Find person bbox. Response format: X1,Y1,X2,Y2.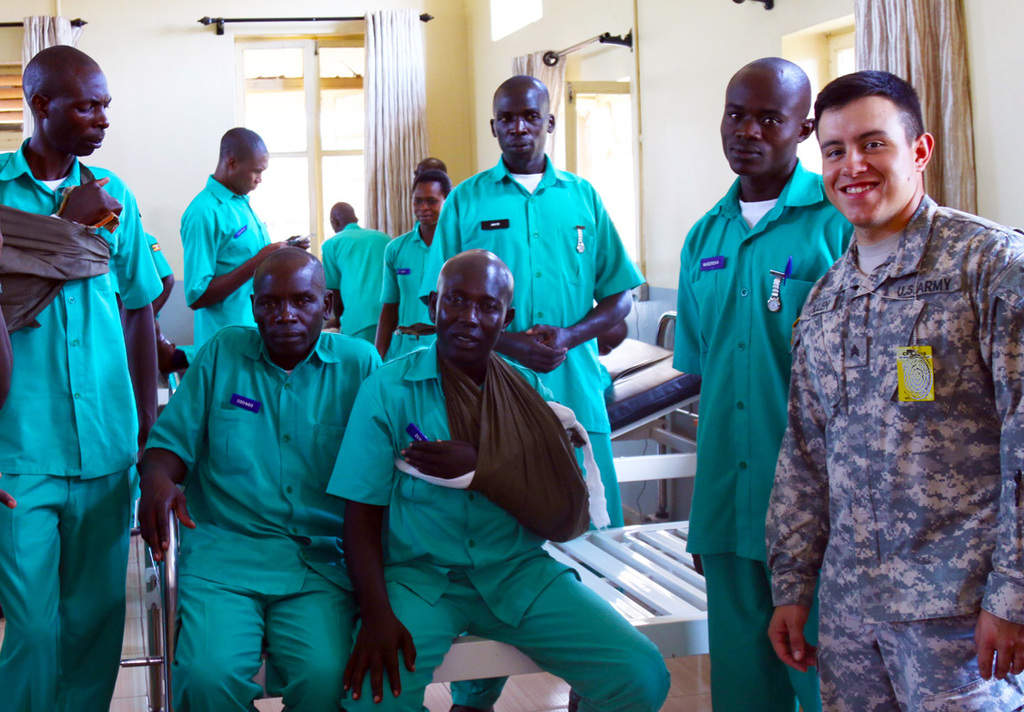
775,77,1018,708.
